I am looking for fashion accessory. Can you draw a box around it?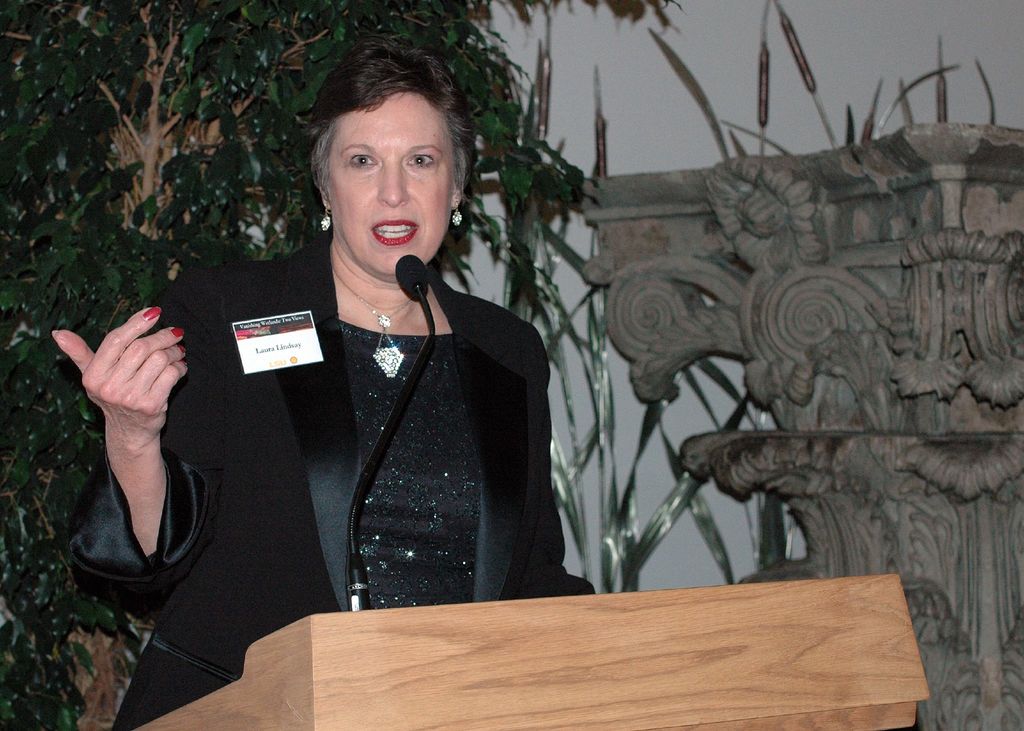
Sure, the bounding box is (317,202,332,230).
